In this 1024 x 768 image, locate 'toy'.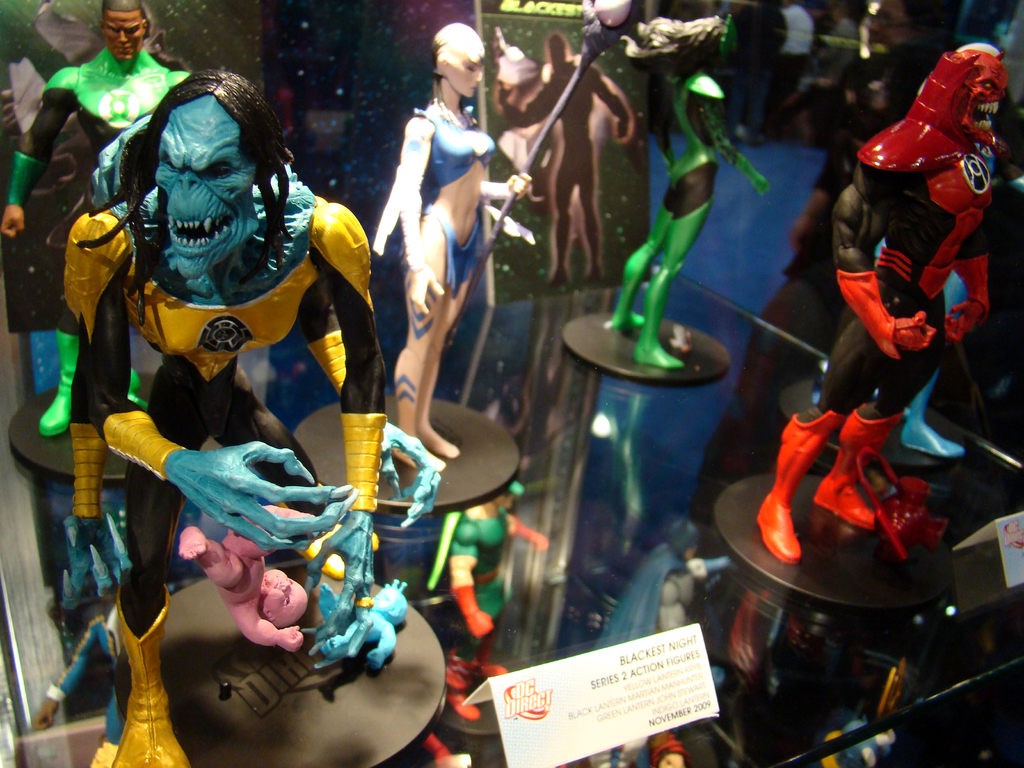
Bounding box: 591, 524, 729, 753.
